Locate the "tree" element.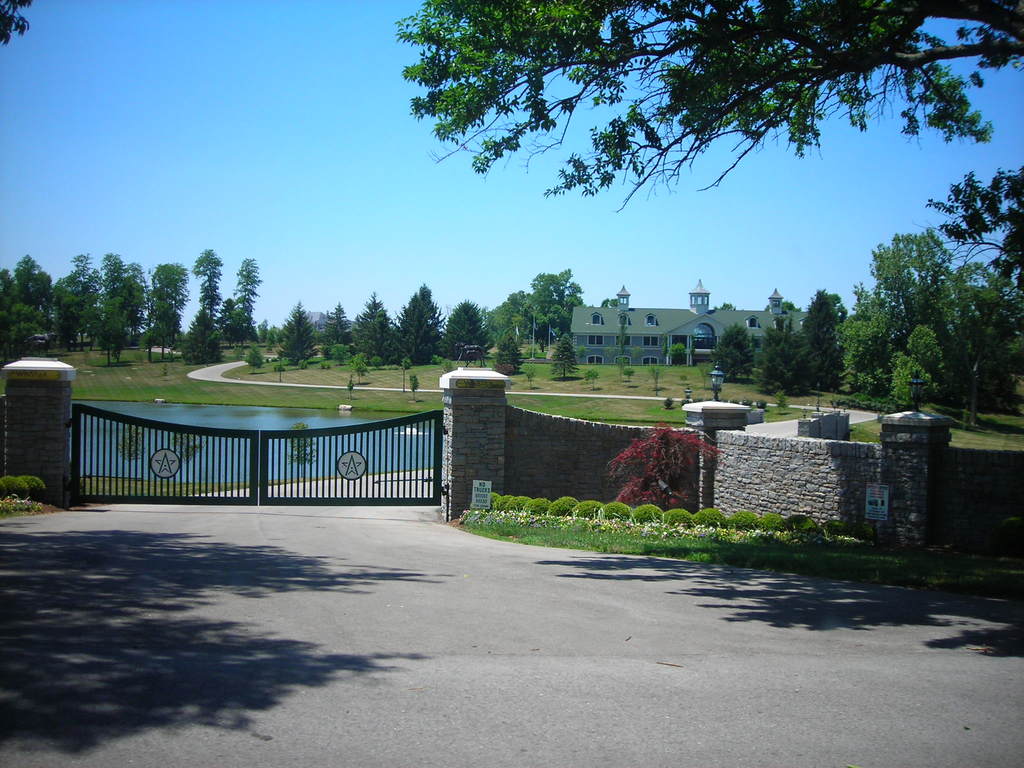
Element bbox: left=0, top=2, right=31, bottom=43.
